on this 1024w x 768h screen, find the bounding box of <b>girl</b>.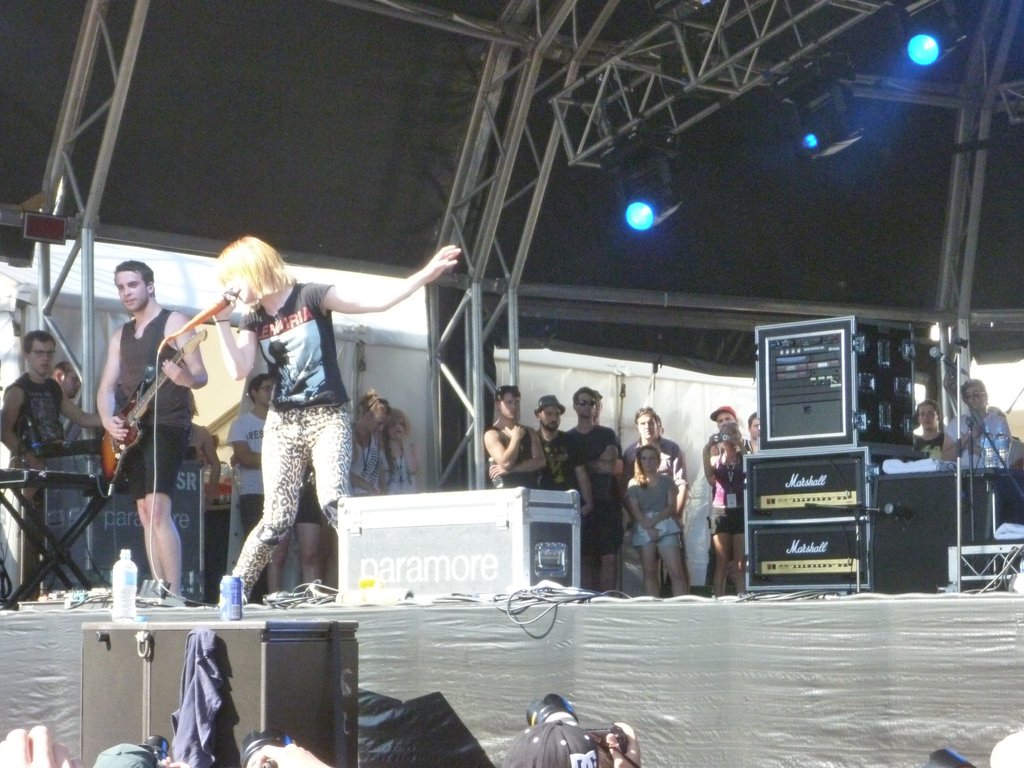
Bounding box: 380, 410, 417, 493.
